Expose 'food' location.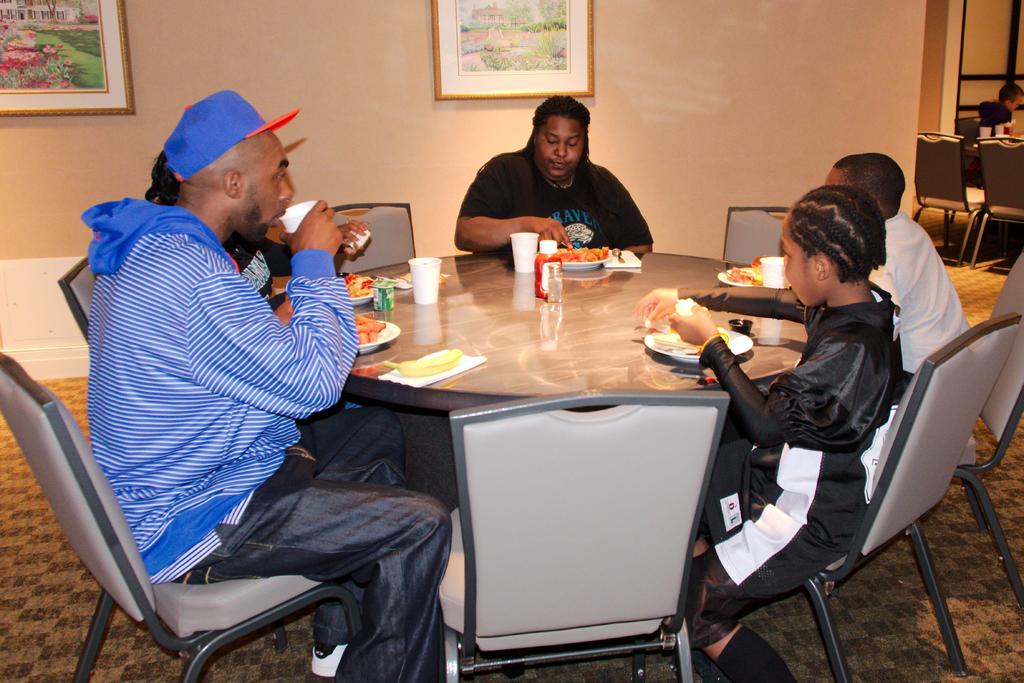
Exposed at (399, 272, 448, 284).
